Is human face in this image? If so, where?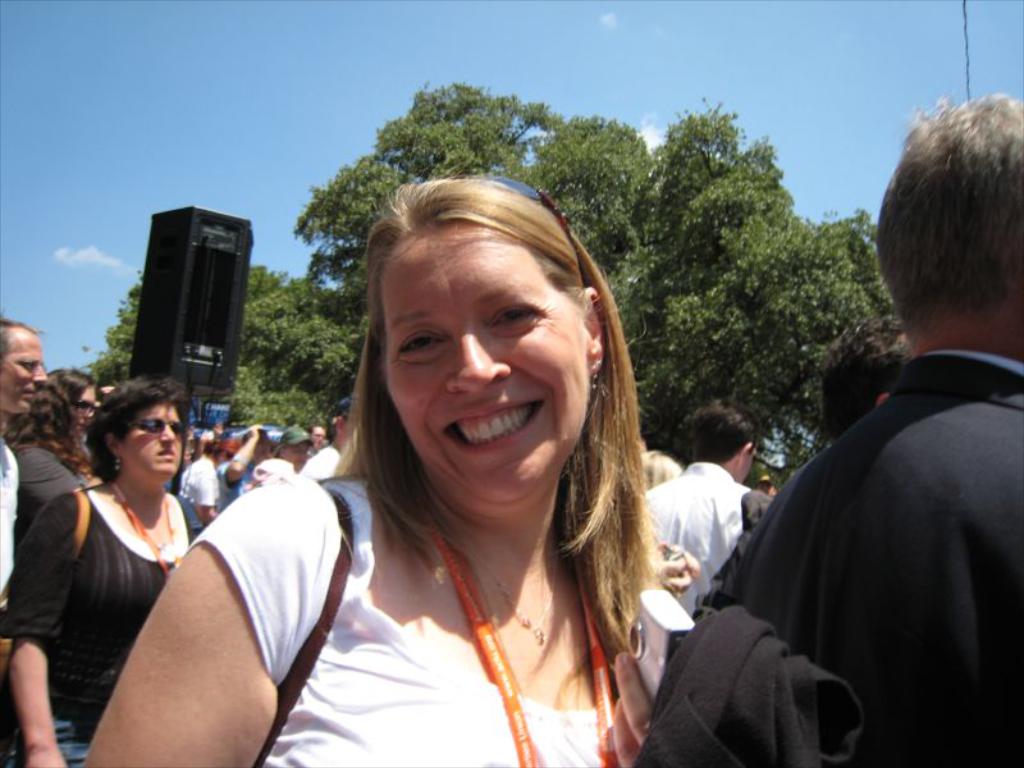
Yes, at BBox(0, 332, 50, 419).
